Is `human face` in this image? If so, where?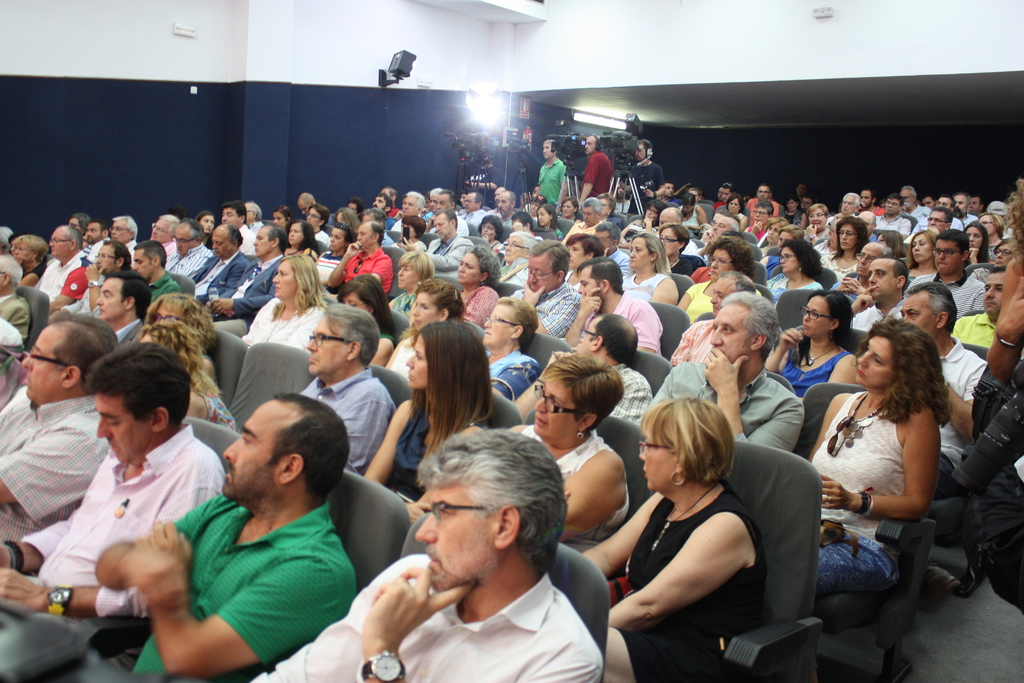
Yes, at [716, 186, 722, 203].
